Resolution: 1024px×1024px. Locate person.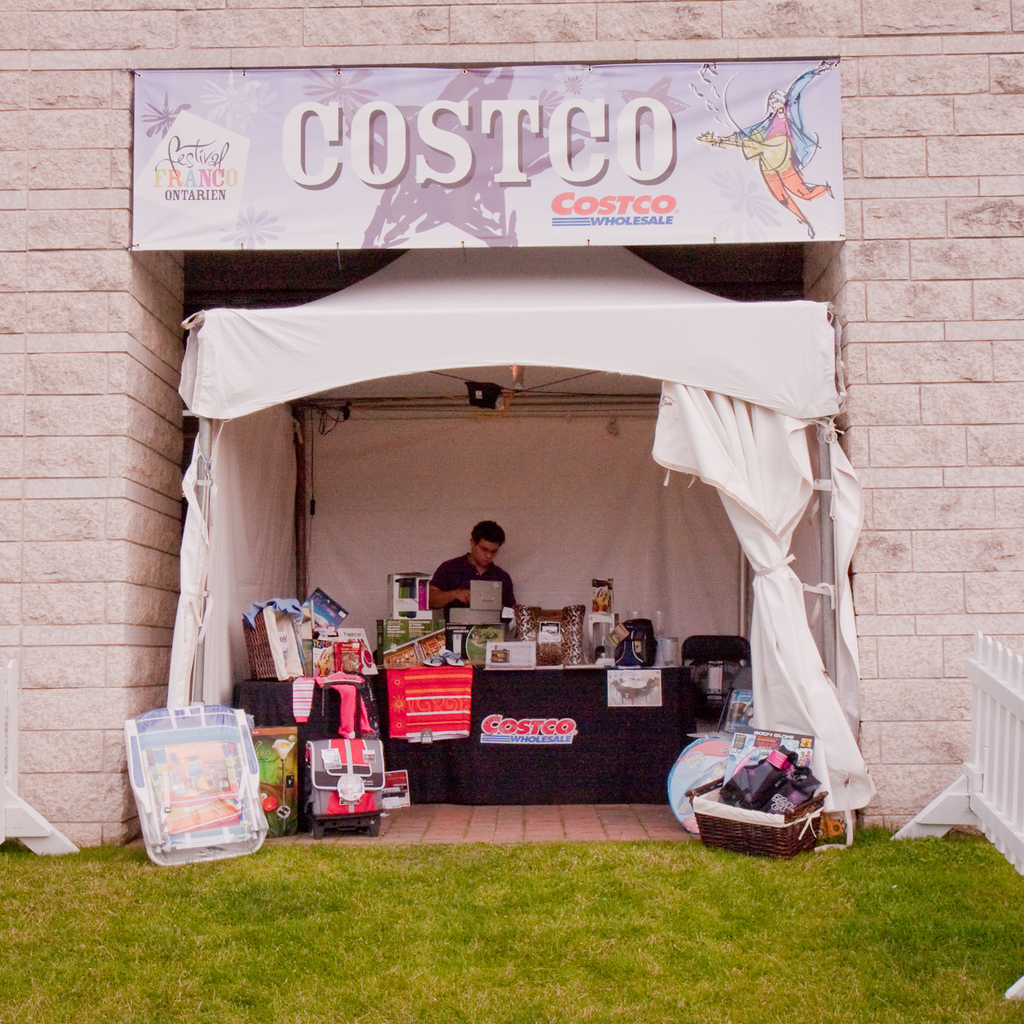
<region>430, 519, 520, 662</region>.
